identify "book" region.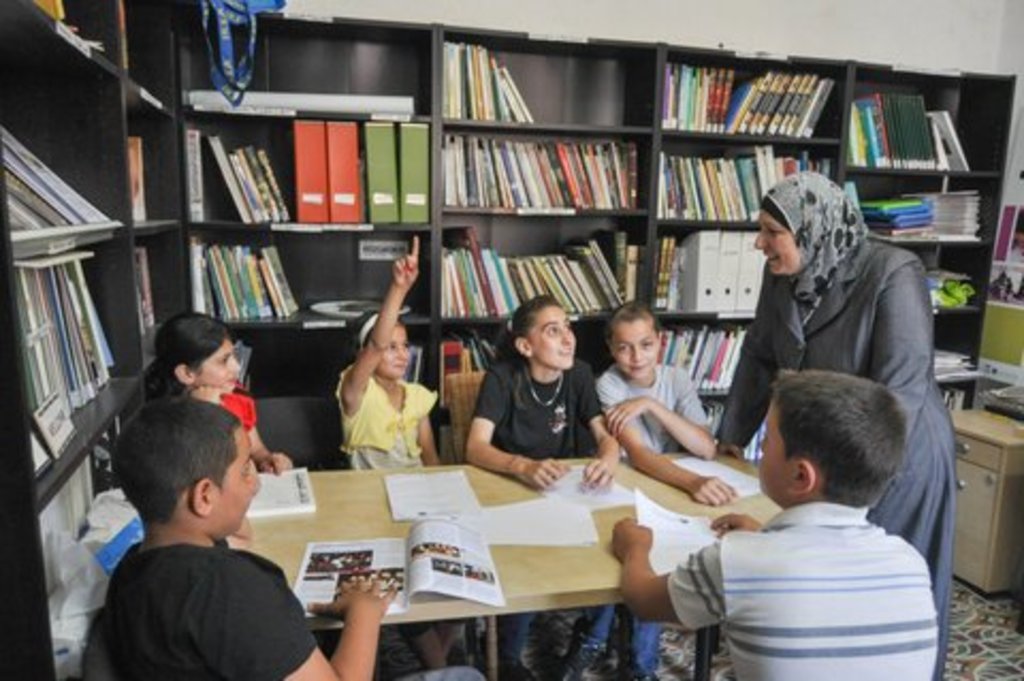
Region: {"left": 651, "top": 143, "right": 843, "bottom": 224}.
